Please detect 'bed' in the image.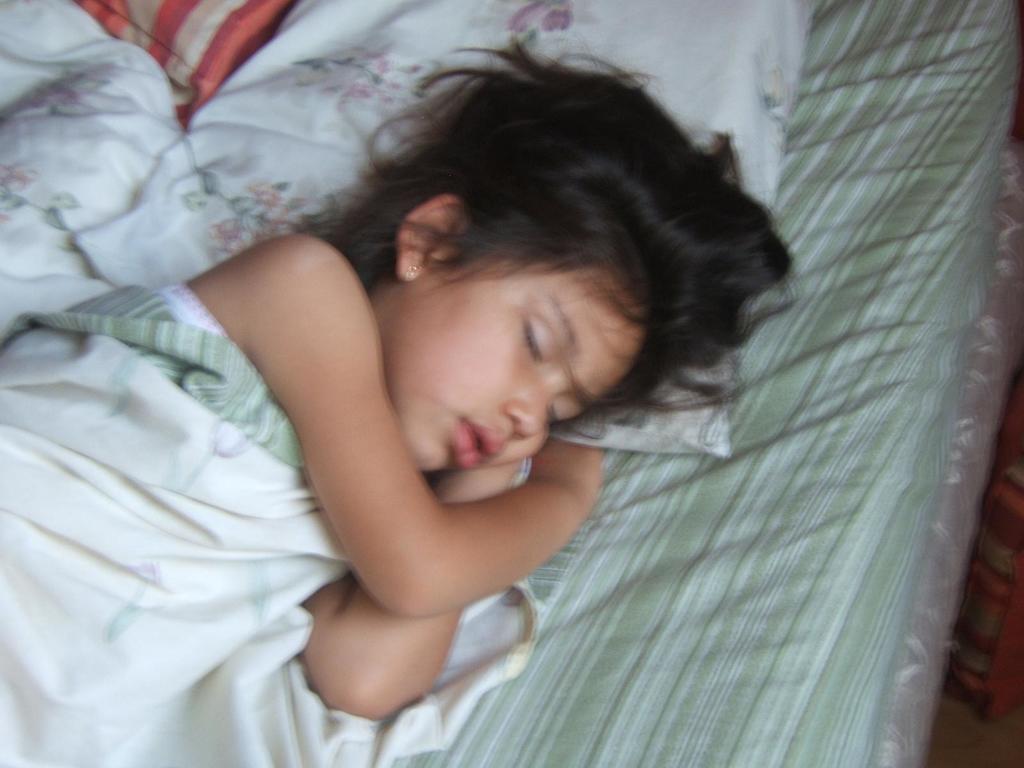
l=0, t=0, r=1023, b=767.
